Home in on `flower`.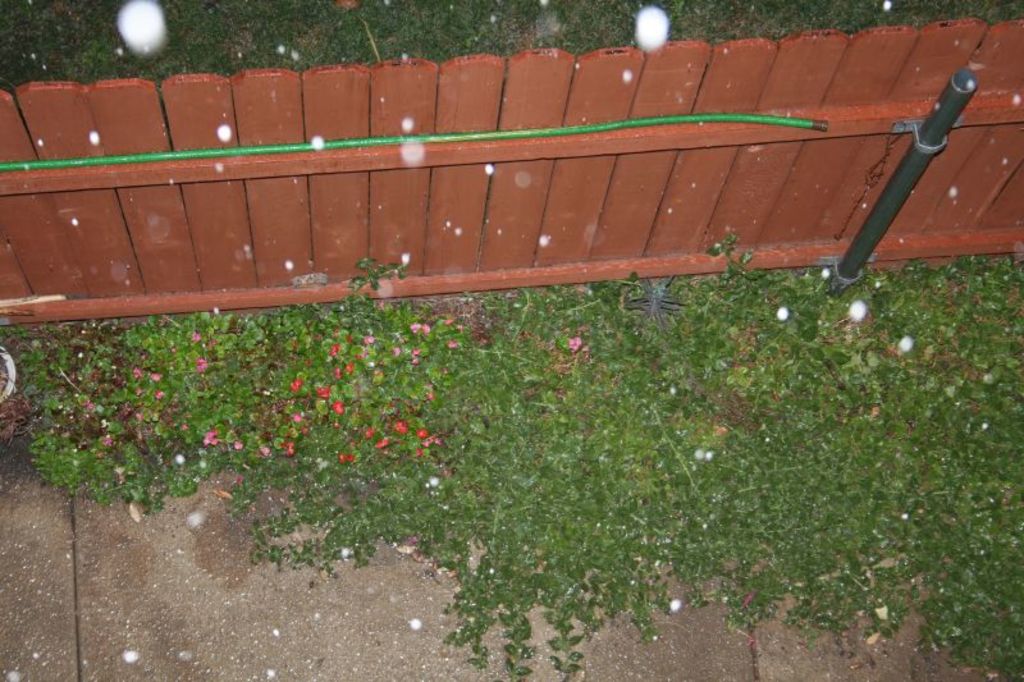
Homed in at <box>83,399,96,409</box>.
